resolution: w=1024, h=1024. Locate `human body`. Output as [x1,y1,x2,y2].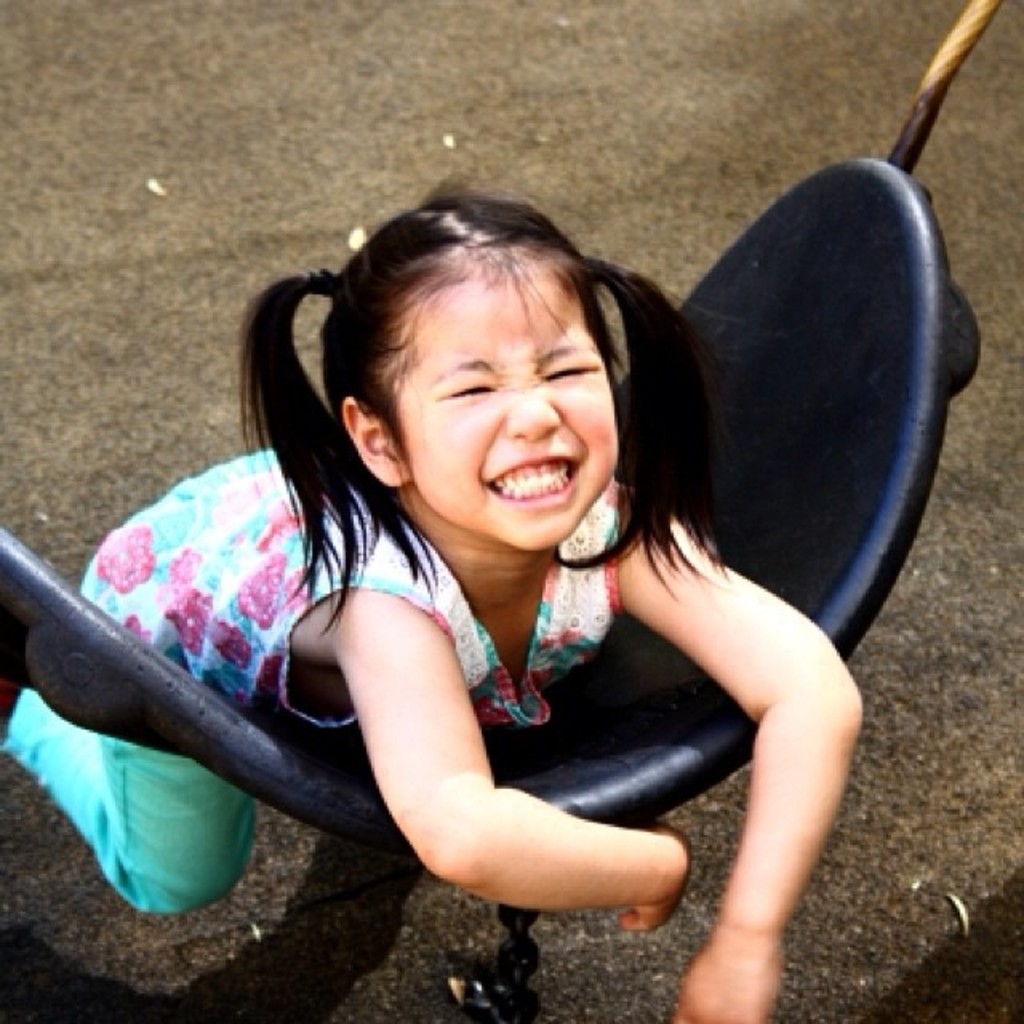
[43,146,909,1023].
